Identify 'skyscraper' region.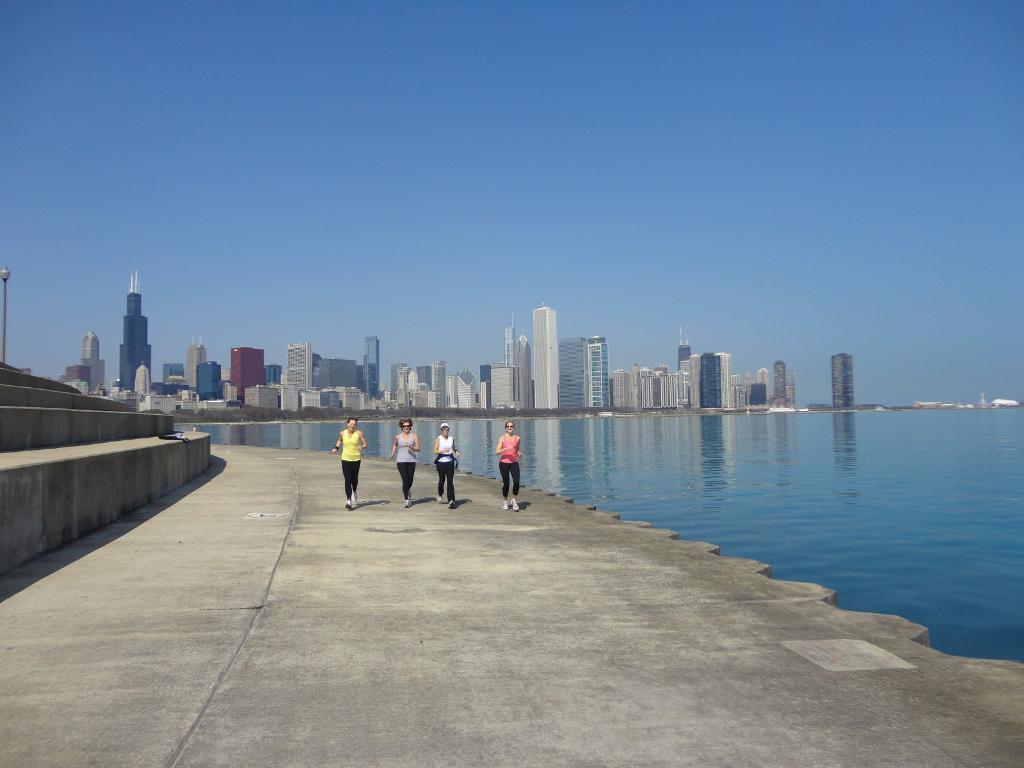
Region: region(116, 269, 152, 389).
